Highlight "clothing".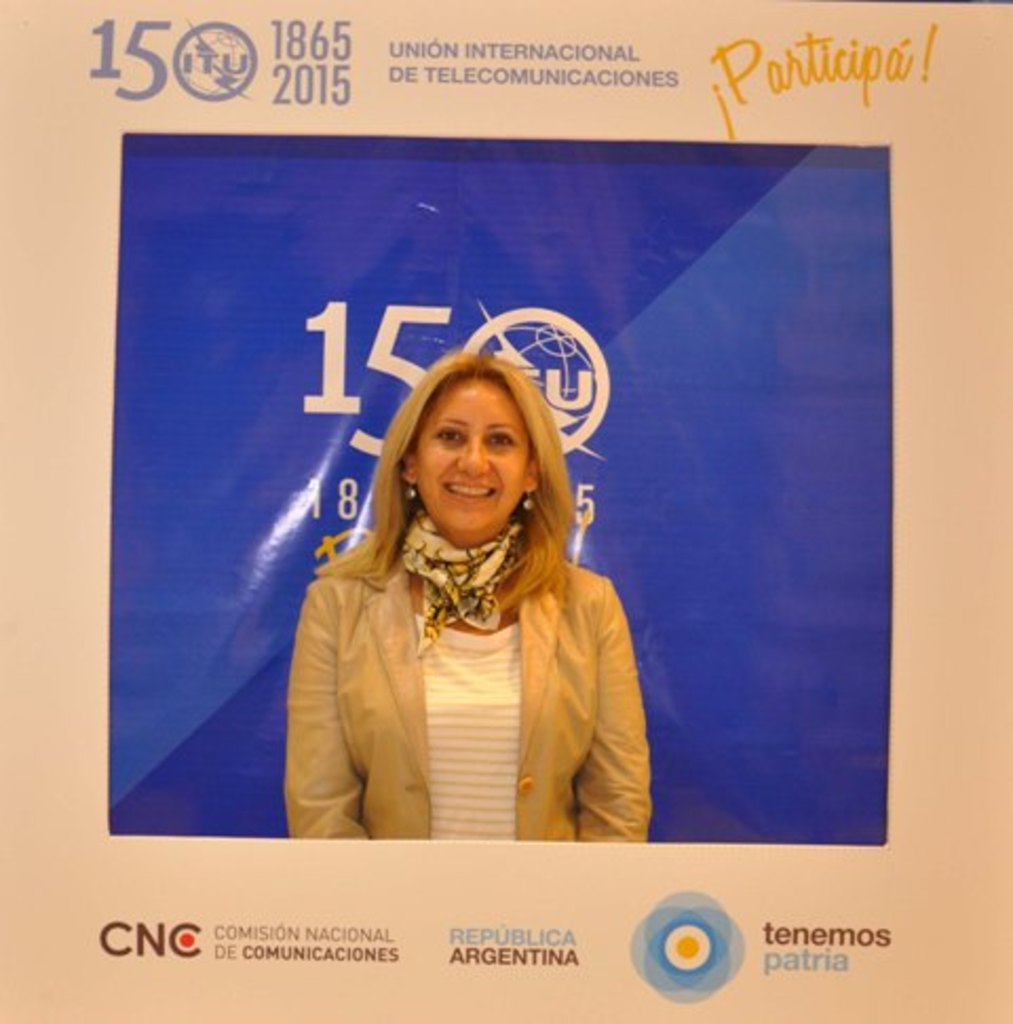
Highlighted region: locate(279, 464, 665, 836).
